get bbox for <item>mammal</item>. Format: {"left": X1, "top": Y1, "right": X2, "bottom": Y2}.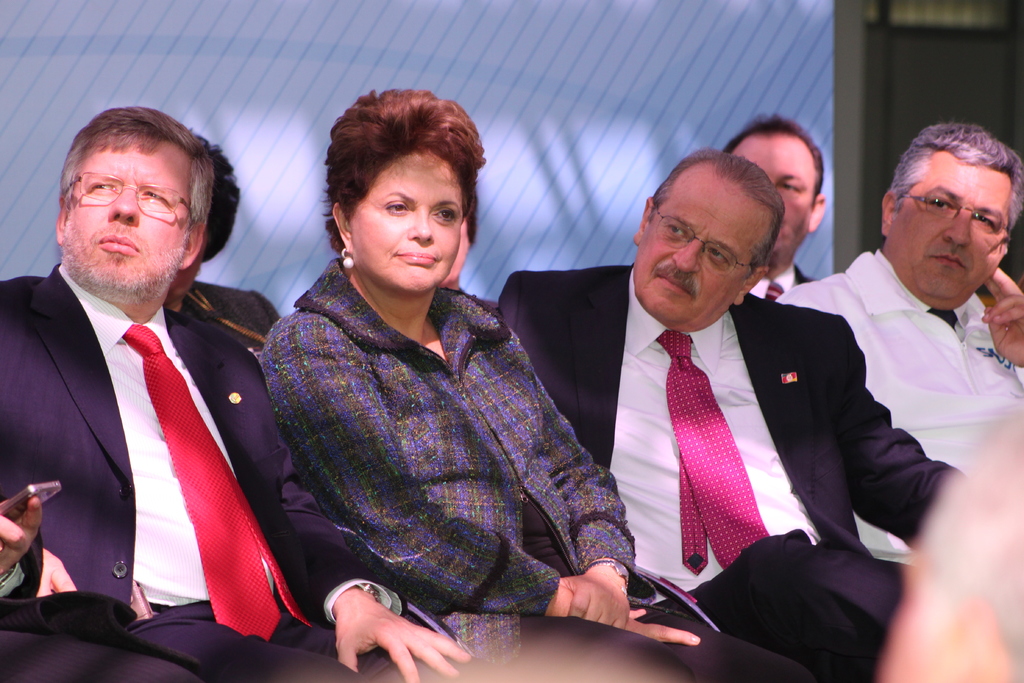
{"left": 777, "top": 115, "right": 1023, "bottom": 569}.
